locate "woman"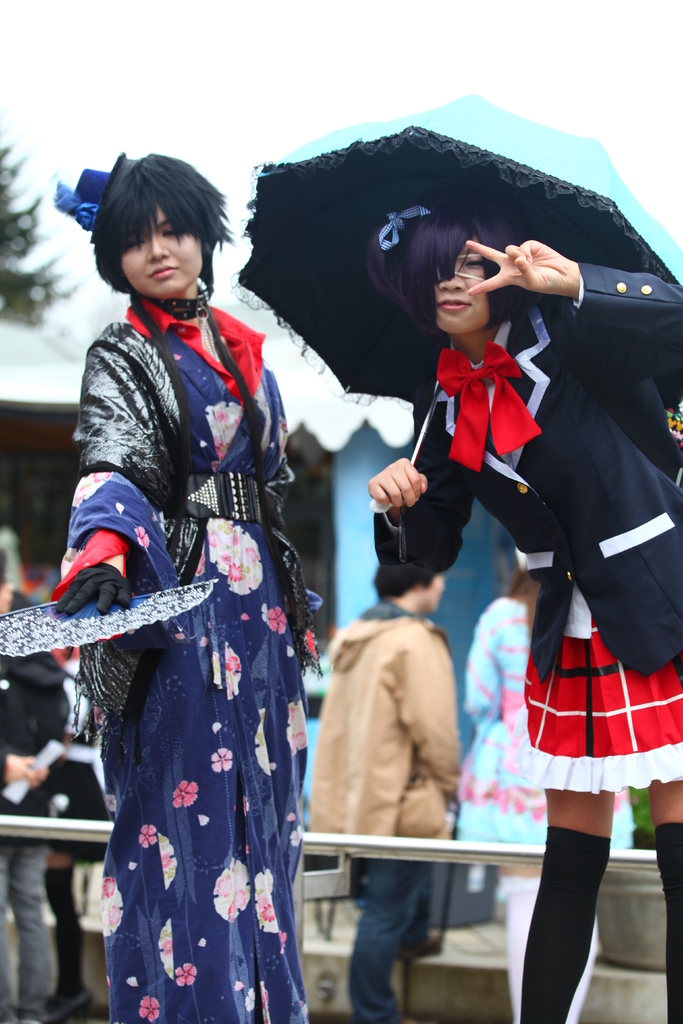
(449, 550, 640, 1023)
